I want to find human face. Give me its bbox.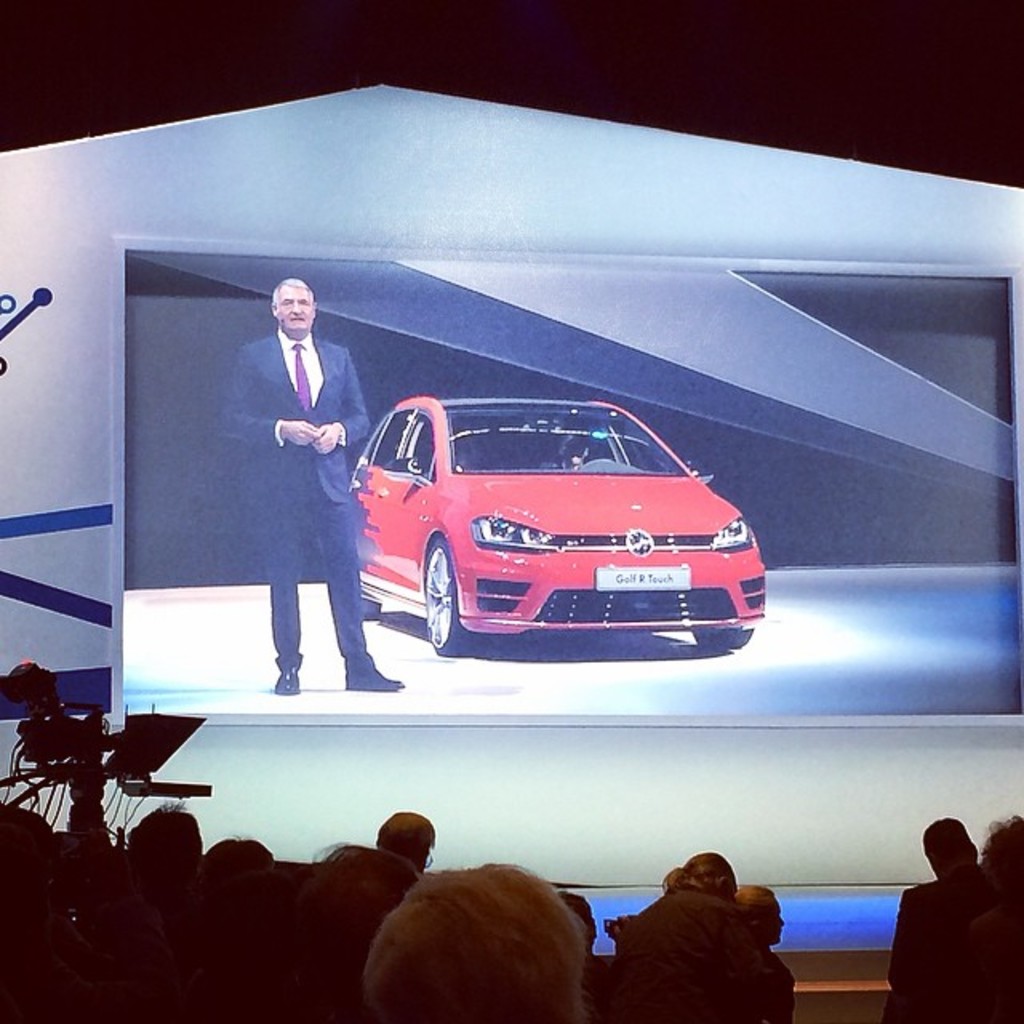
<region>275, 290, 310, 328</region>.
